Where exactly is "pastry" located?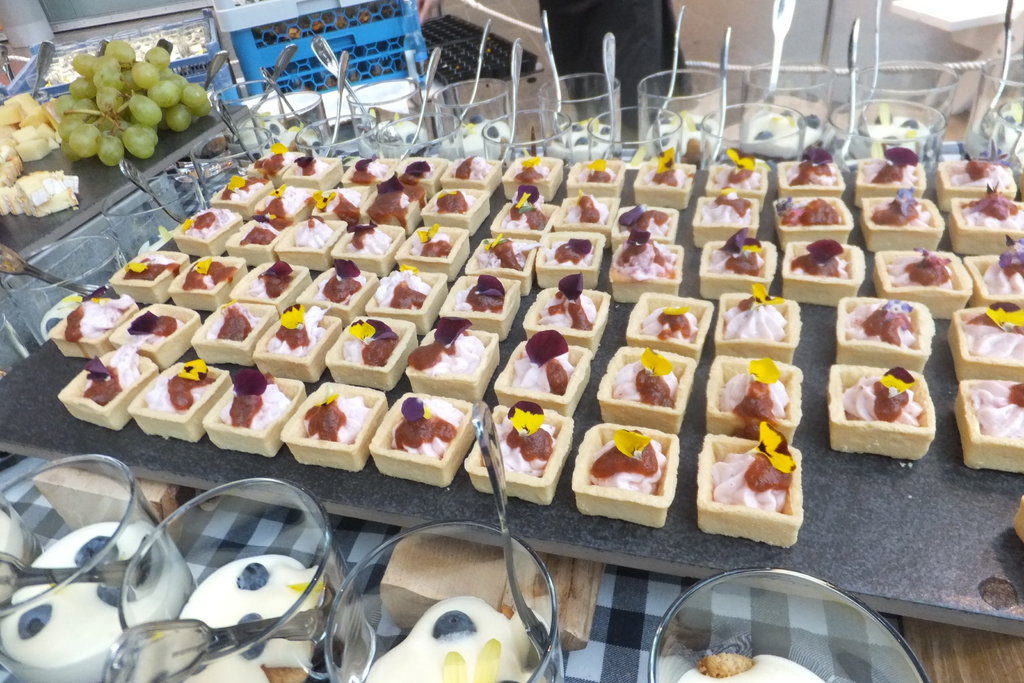
Its bounding box is x1=595, y1=342, x2=701, y2=429.
